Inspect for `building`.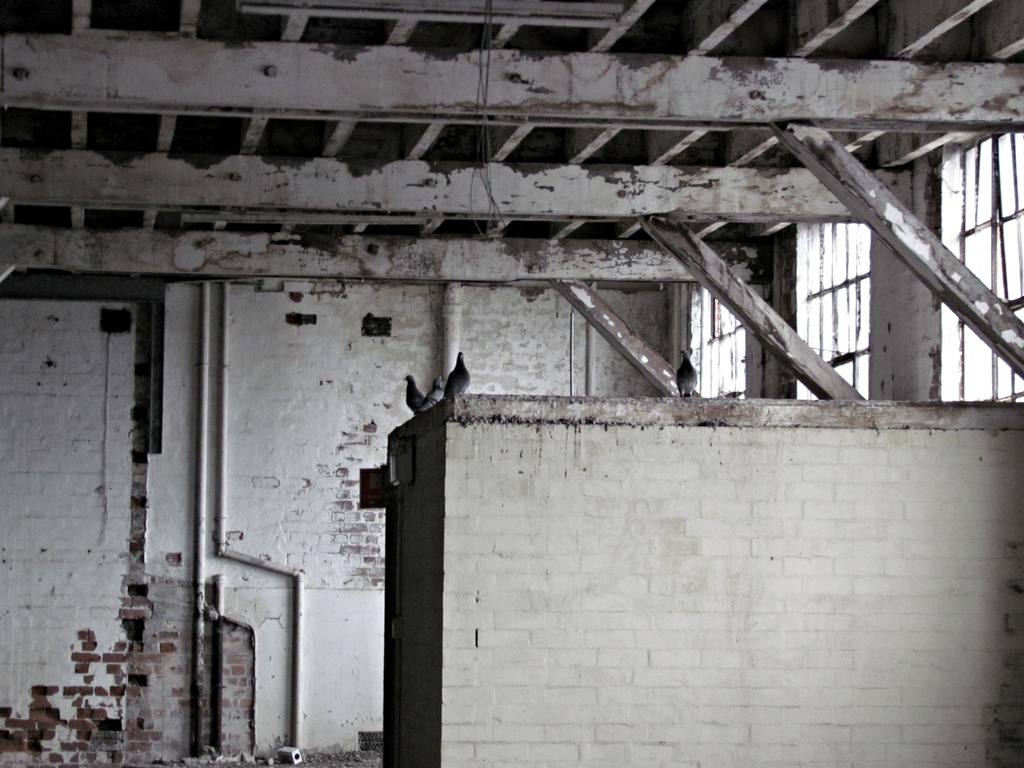
Inspection: [0,0,1023,767].
